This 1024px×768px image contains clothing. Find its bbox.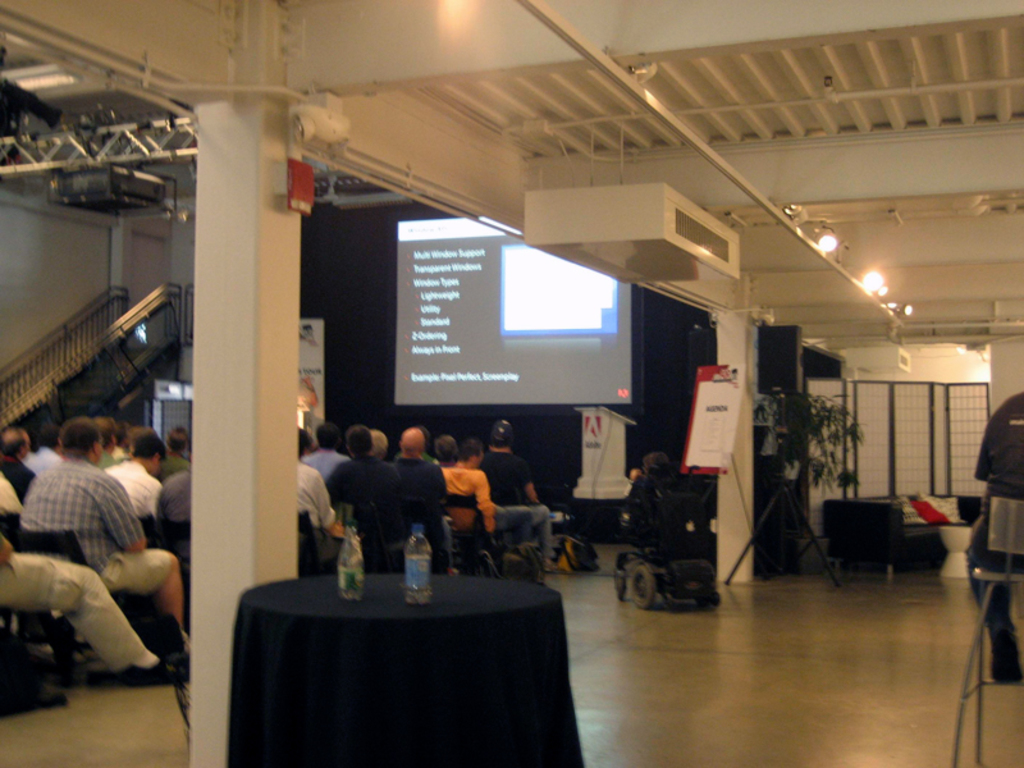
323, 457, 397, 550.
